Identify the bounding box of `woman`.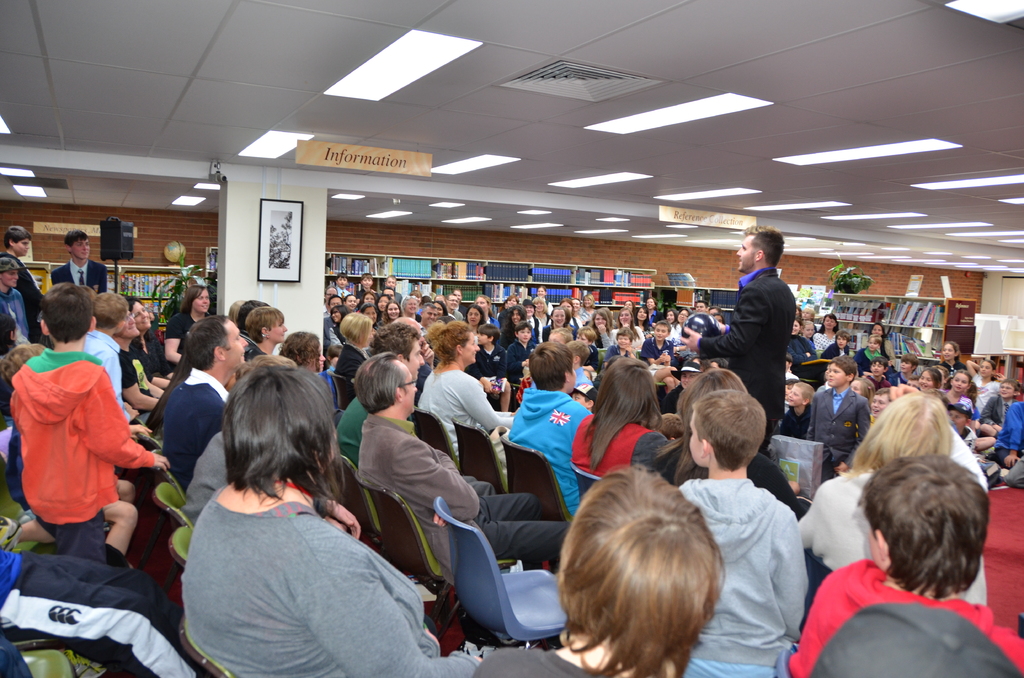
{"x1": 433, "y1": 300, "x2": 449, "y2": 323}.
